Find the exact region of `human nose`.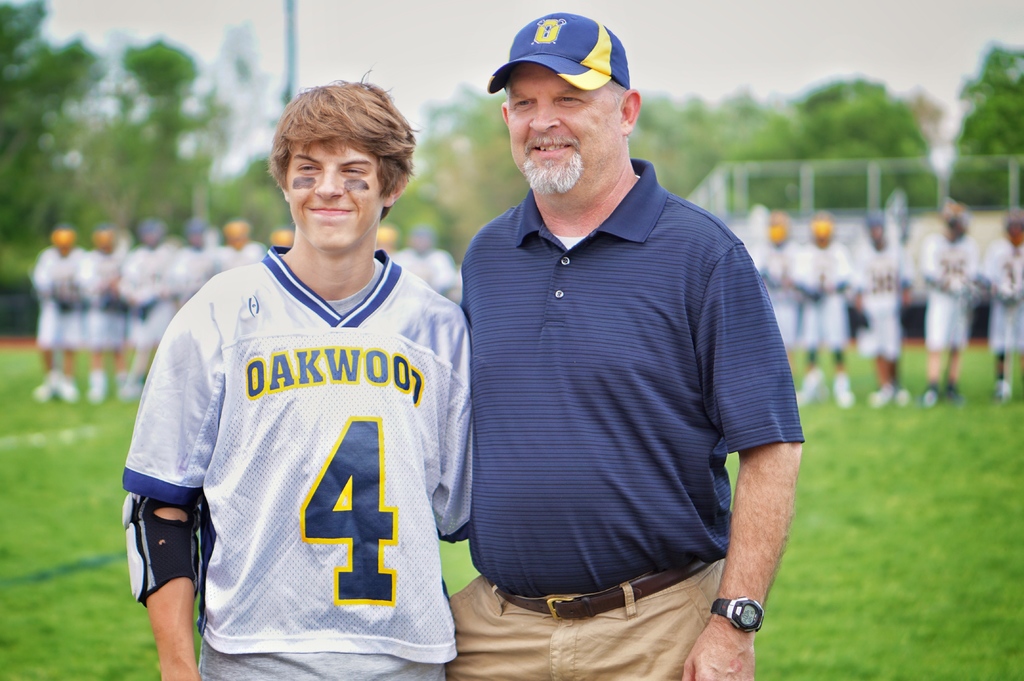
Exact region: bbox=(317, 165, 343, 199).
